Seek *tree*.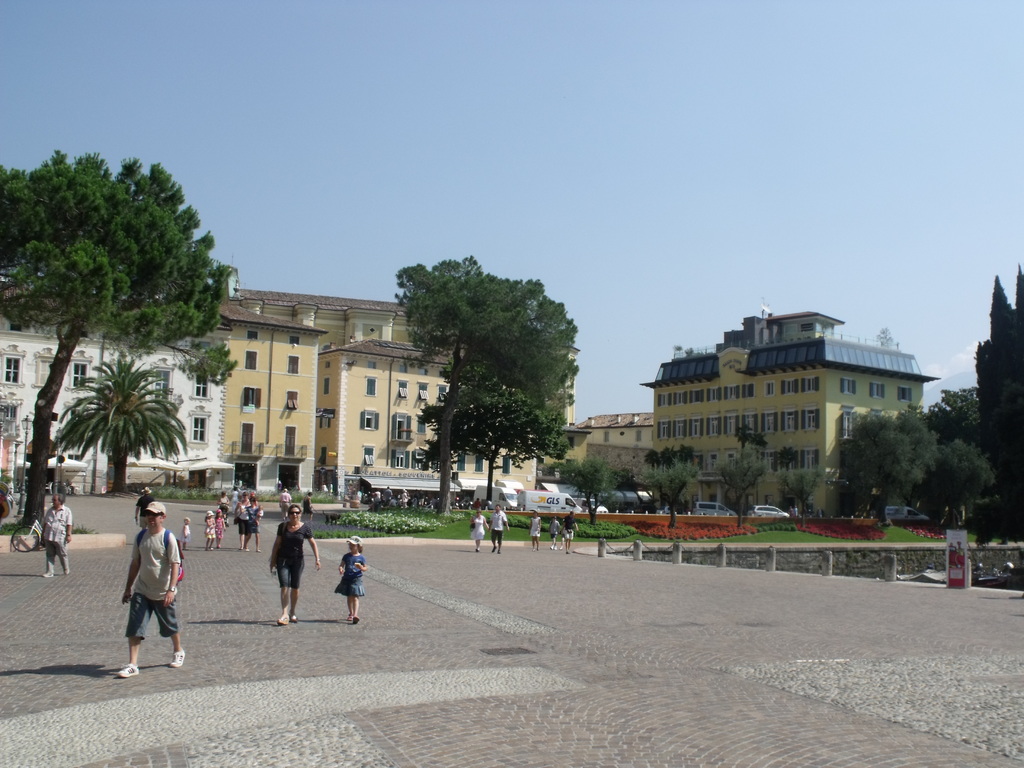
714, 452, 767, 531.
